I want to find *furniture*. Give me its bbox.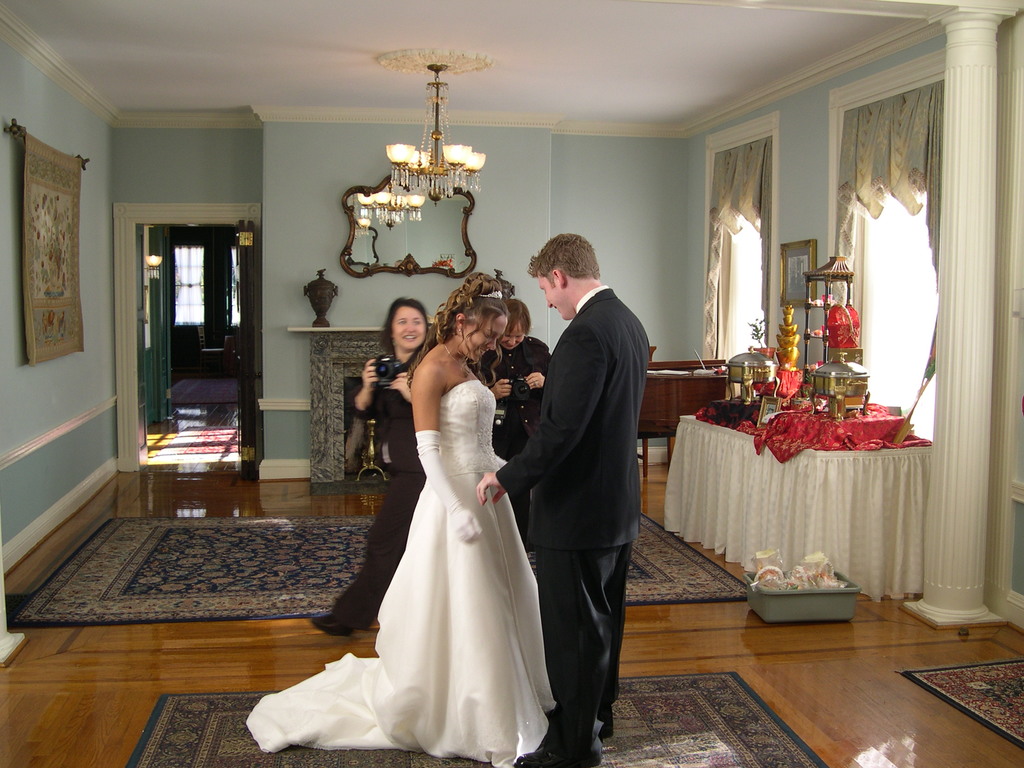
x1=172 y1=324 x2=201 y2=364.
